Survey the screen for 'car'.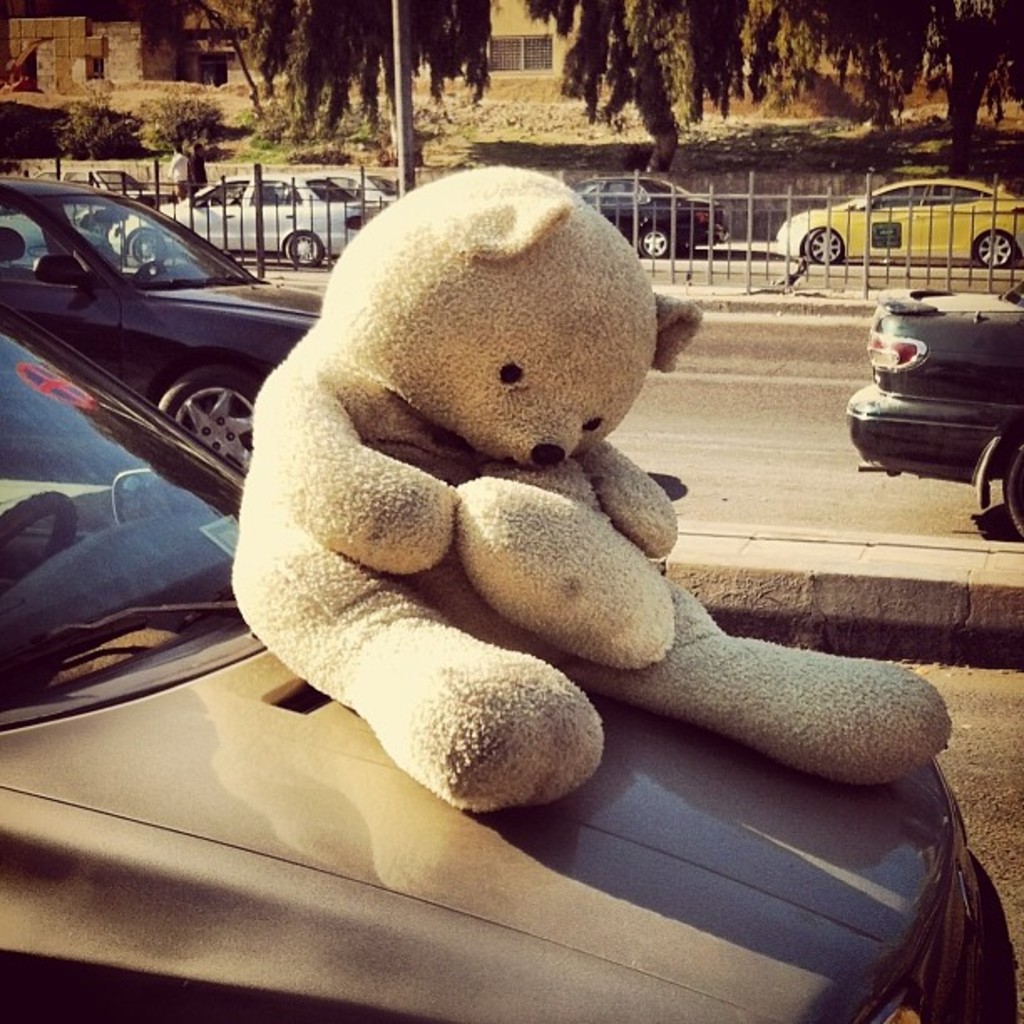
Survey found: bbox=[569, 172, 724, 259].
